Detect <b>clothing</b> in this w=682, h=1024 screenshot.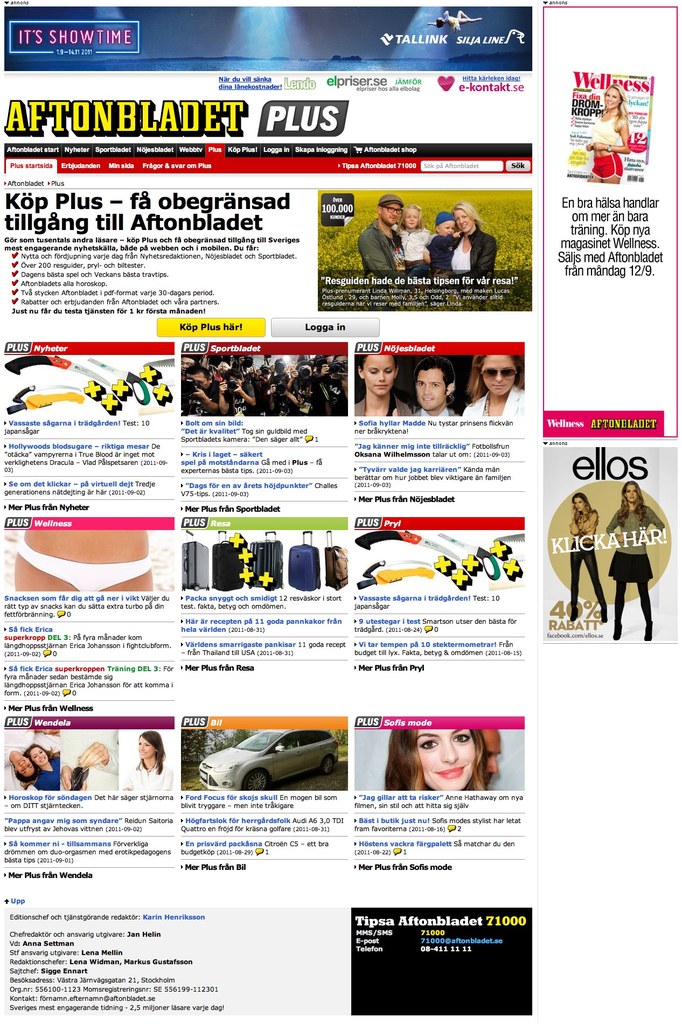
Detection: x1=28, y1=756, x2=61, y2=792.
